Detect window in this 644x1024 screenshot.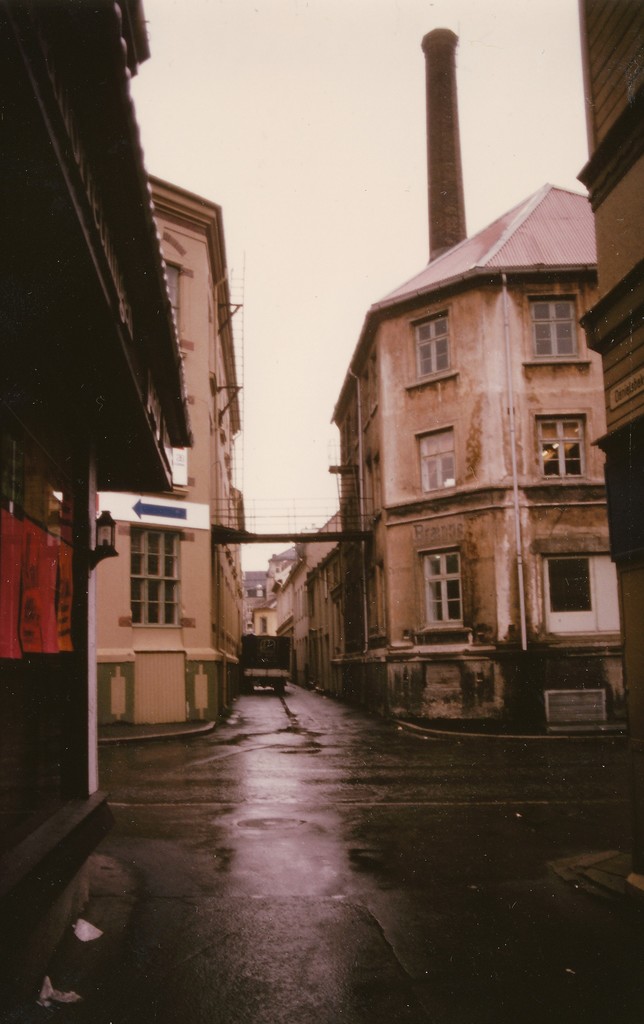
Detection: rect(410, 316, 453, 378).
